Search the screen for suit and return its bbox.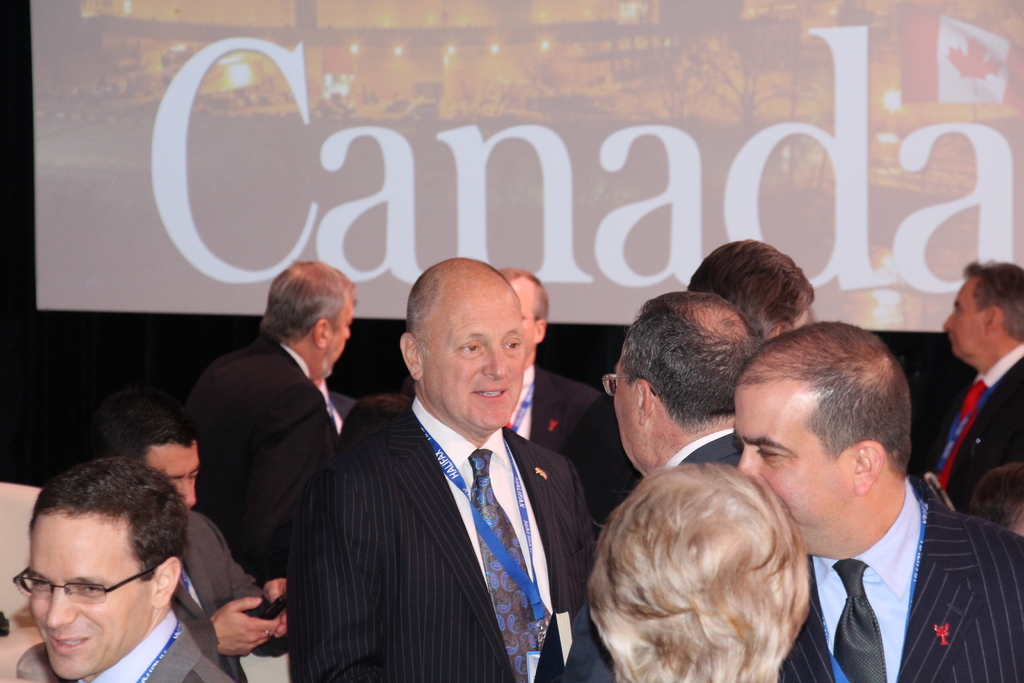
Found: x1=508, y1=365, x2=644, y2=523.
